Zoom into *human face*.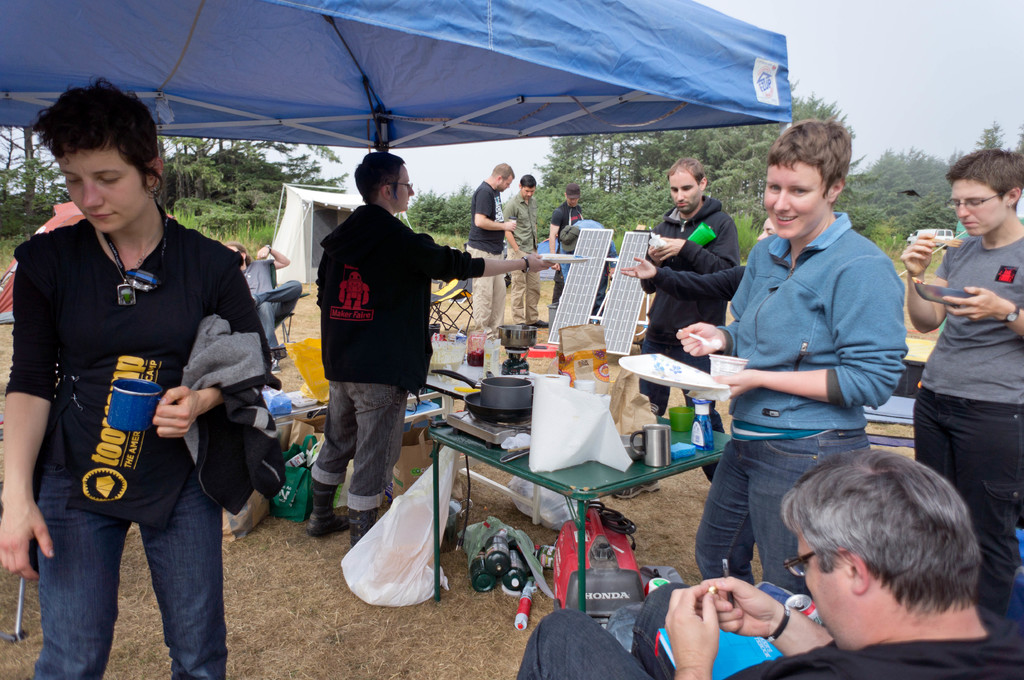
Zoom target: [left=566, top=197, right=577, bottom=205].
